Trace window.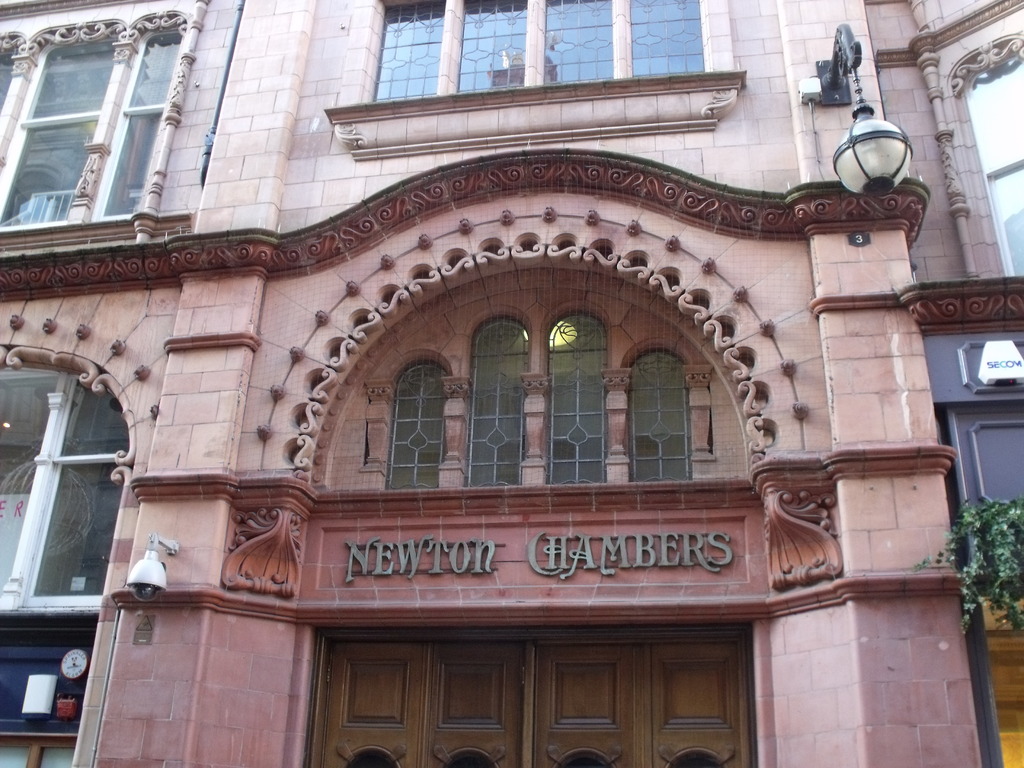
Traced to pyautogui.locateOnScreen(75, 12, 189, 223).
